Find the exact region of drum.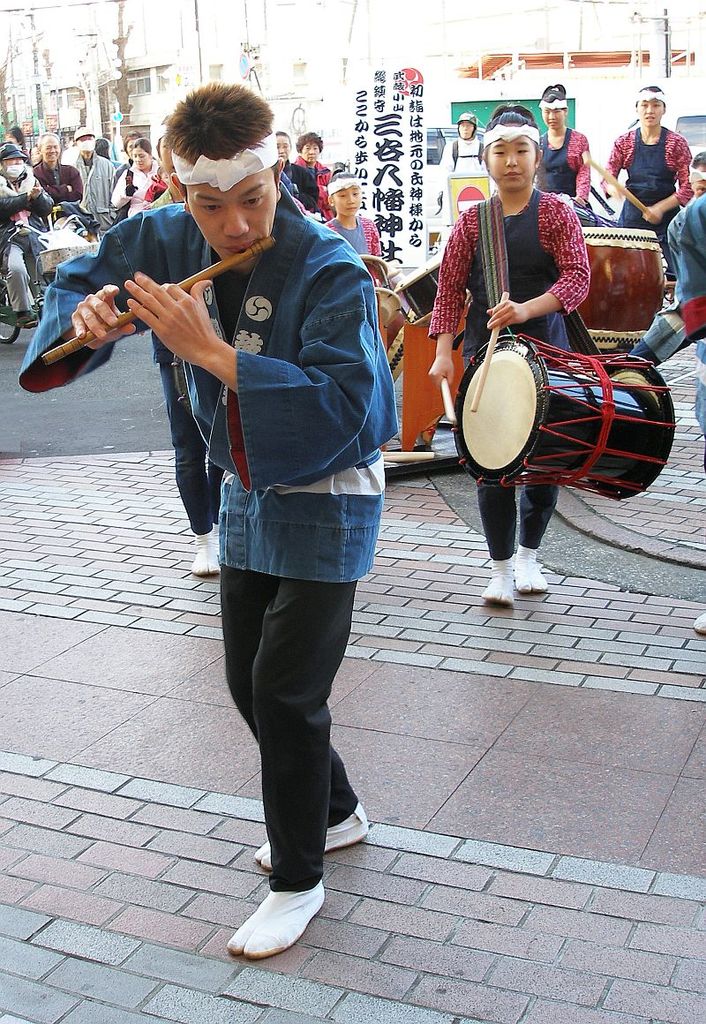
Exact region: <bbox>578, 229, 663, 349</bbox>.
